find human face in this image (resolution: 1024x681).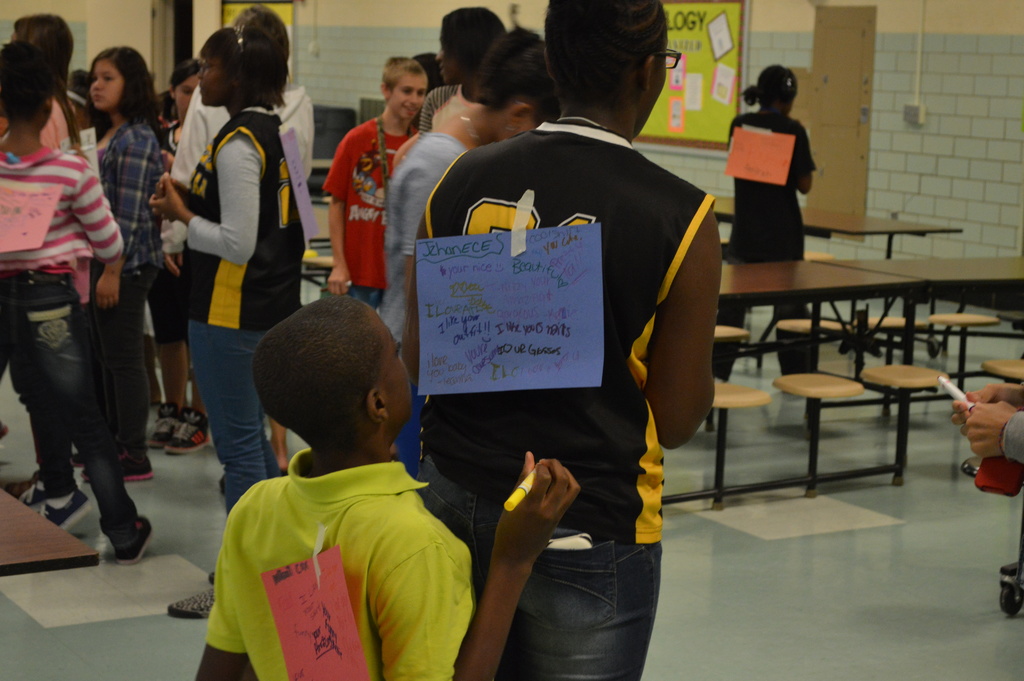
(395,72,425,119).
